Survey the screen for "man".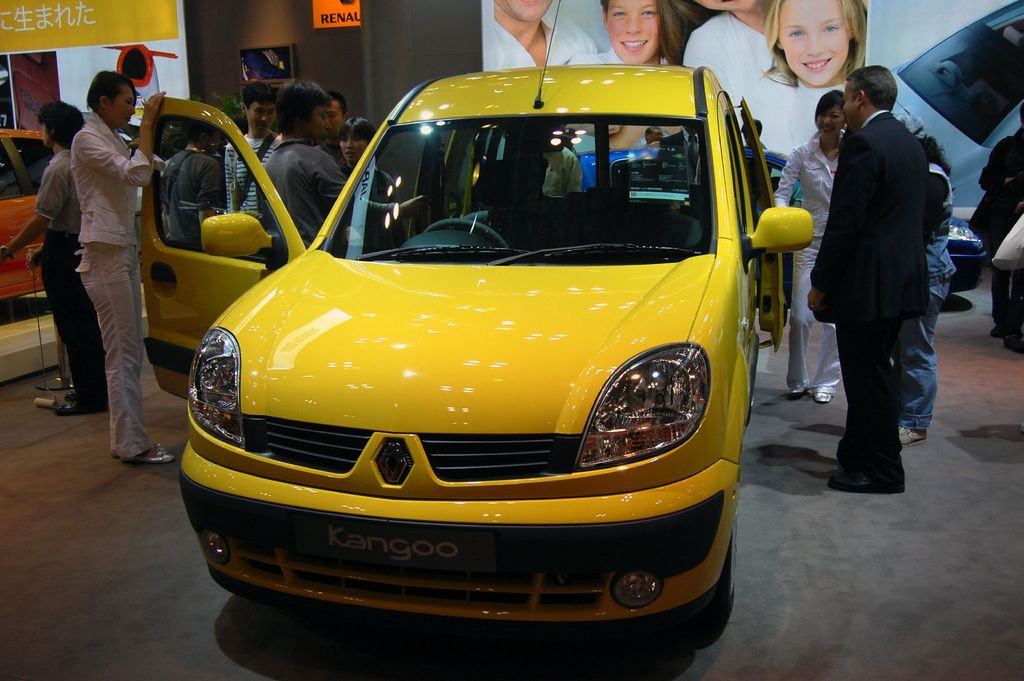
Survey found: (321,92,356,169).
